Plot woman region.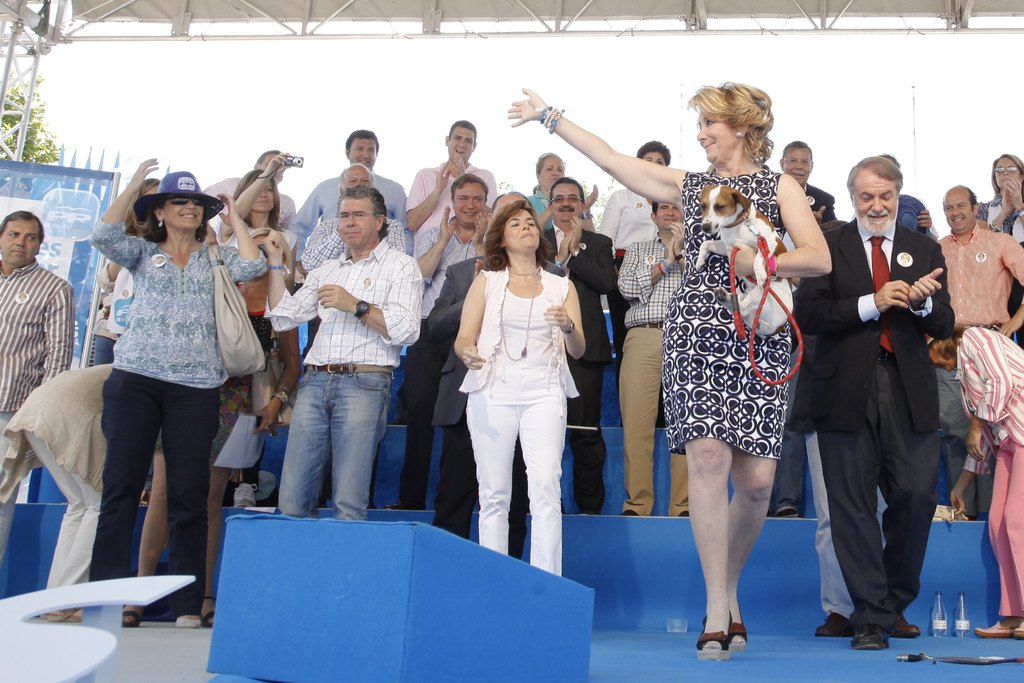
Plotted at left=916, top=307, right=1023, bottom=646.
